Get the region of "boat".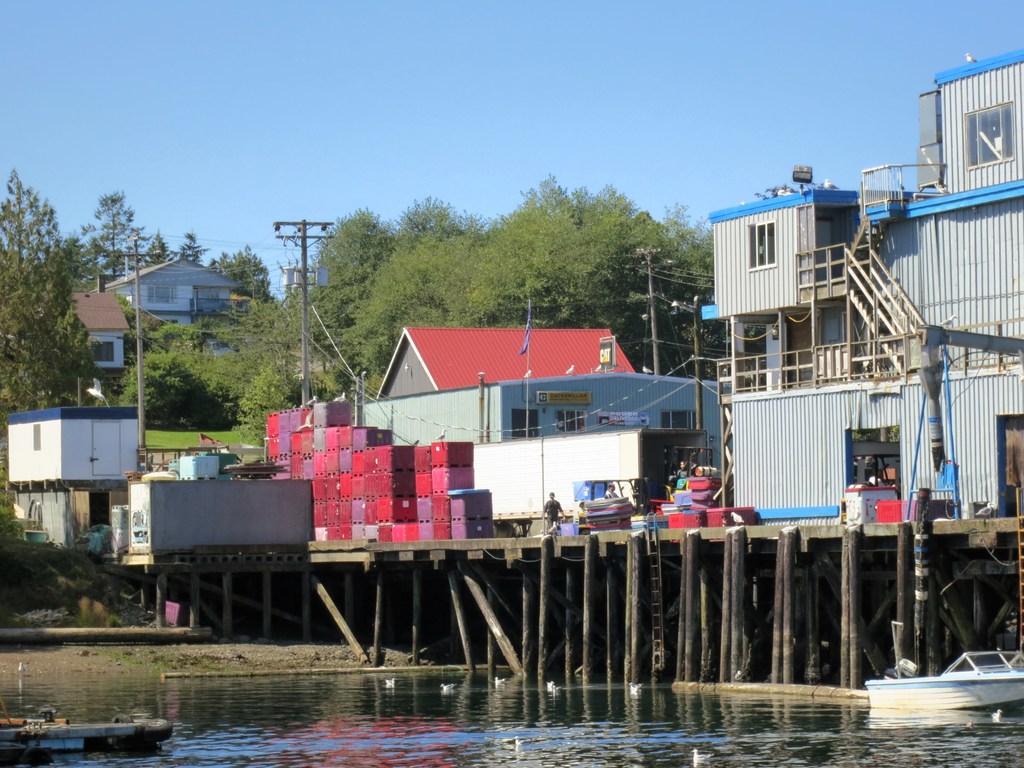
box=[863, 651, 1023, 727].
